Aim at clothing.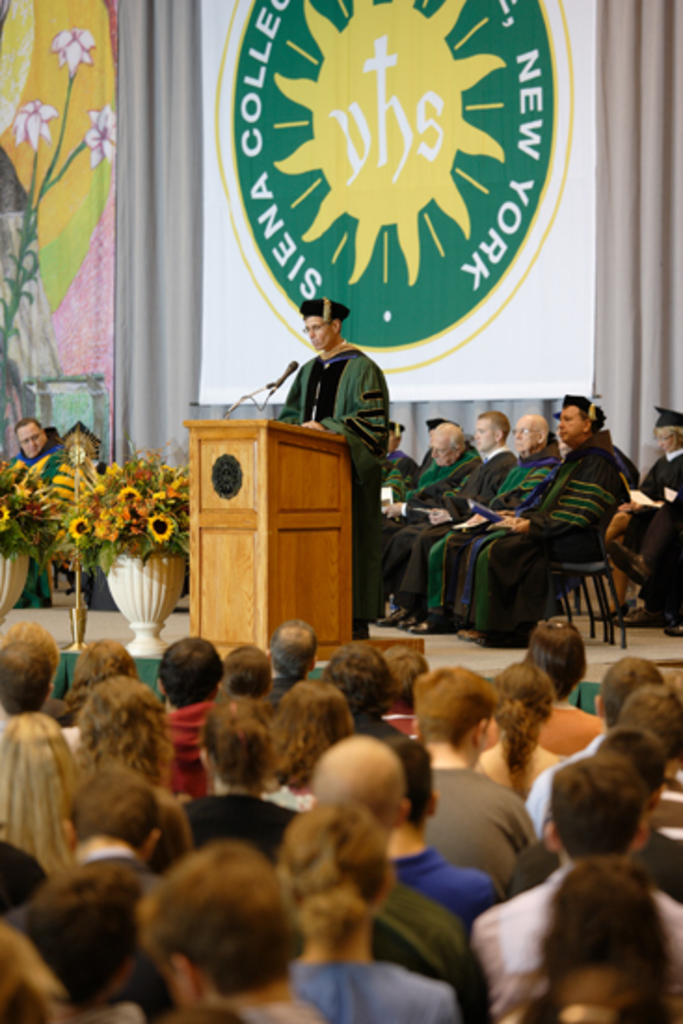
Aimed at <box>7,441,61,609</box>.
